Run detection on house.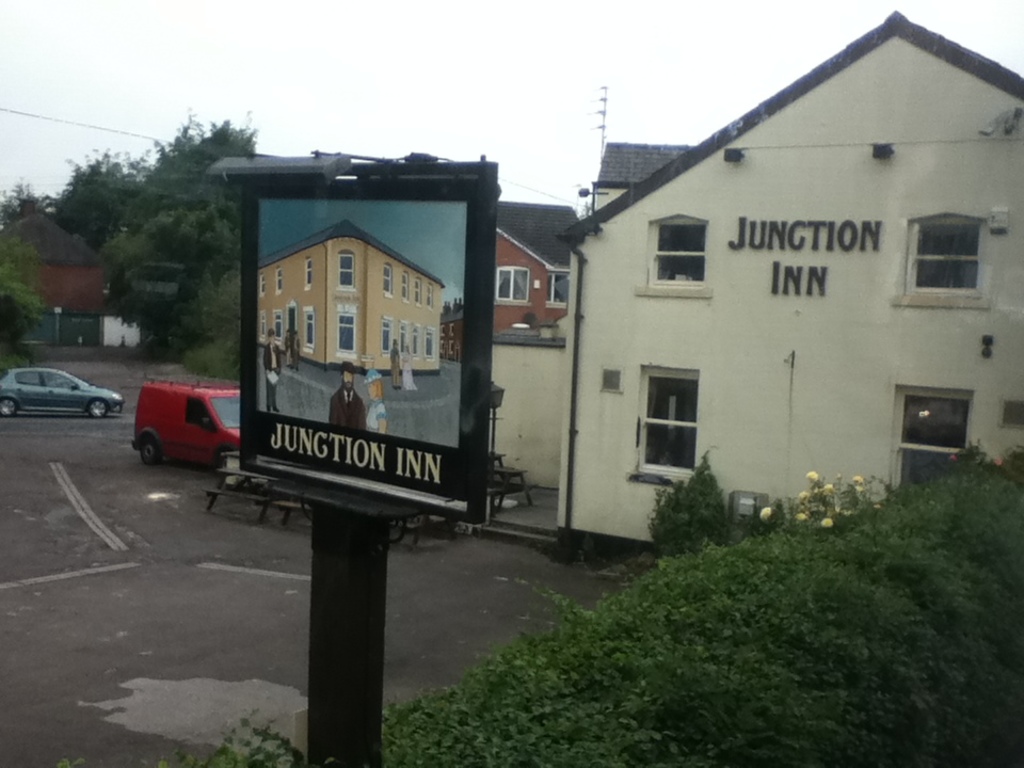
Result: 14,215,123,357.
